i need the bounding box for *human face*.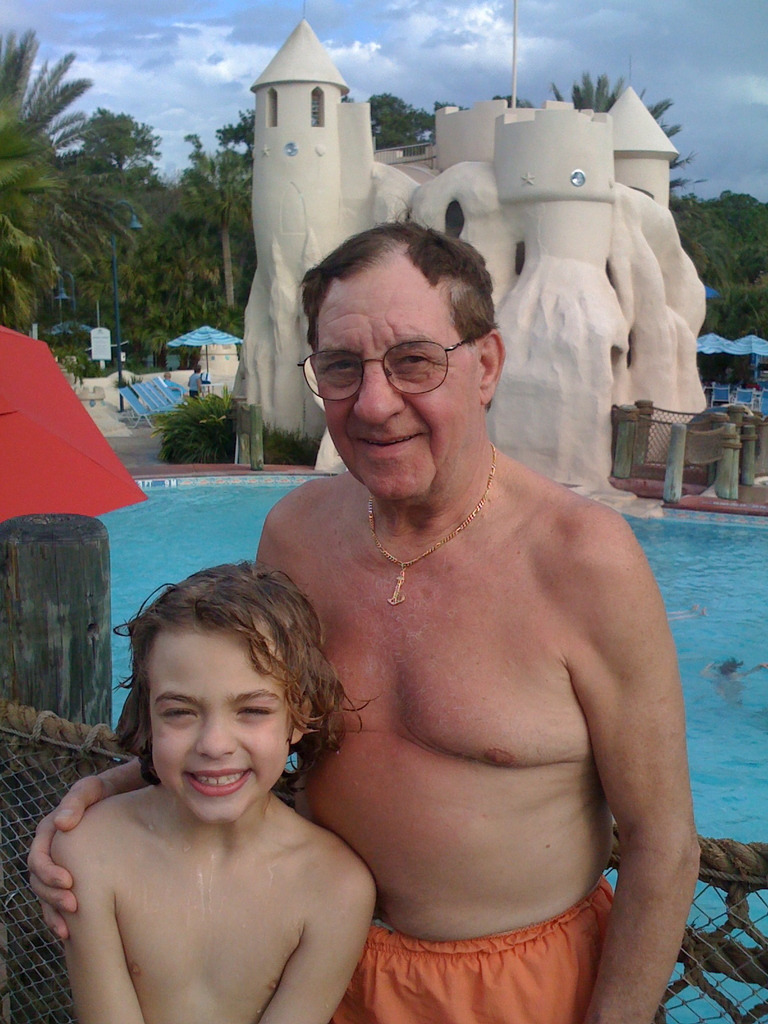
Here it is: {"left": 315, "top": 264, "right": 481, "bottom": 502}.
